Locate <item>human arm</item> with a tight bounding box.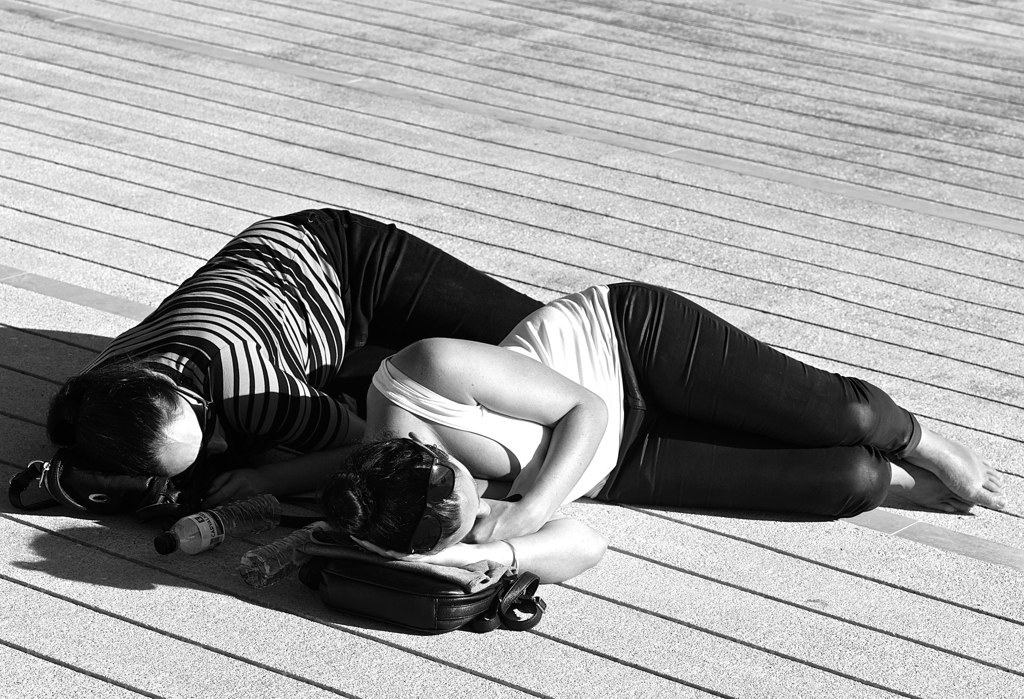
396 503 602 584.
